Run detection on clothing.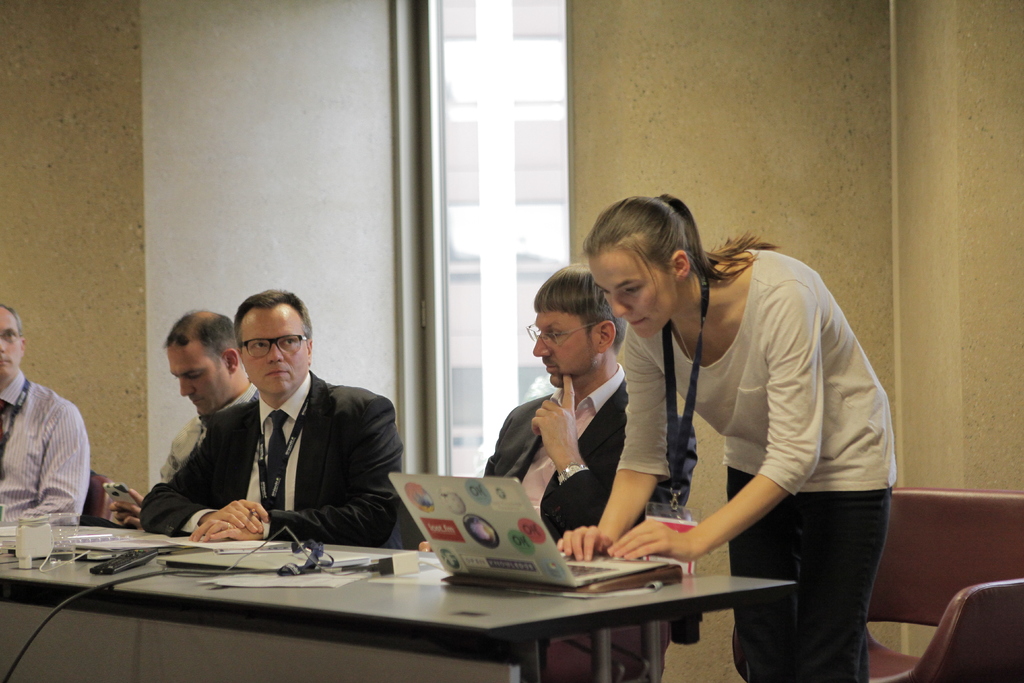
Result: x1=0 y1=368 x2=94 y2=524.
